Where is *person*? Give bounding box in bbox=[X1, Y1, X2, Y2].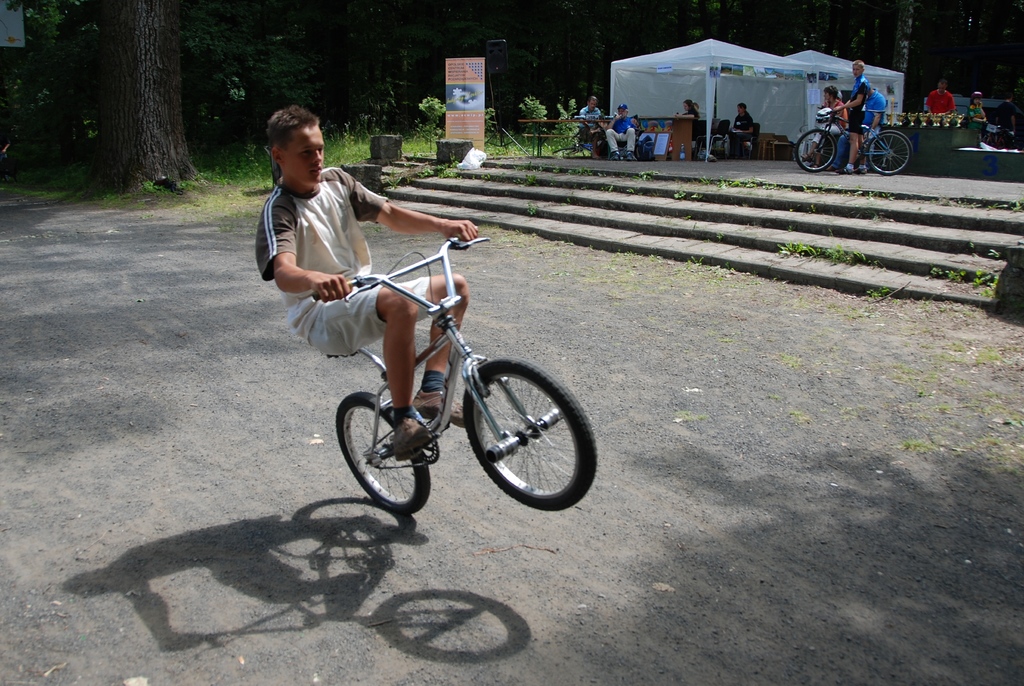
bbox=[835, 60, 872, 175].
